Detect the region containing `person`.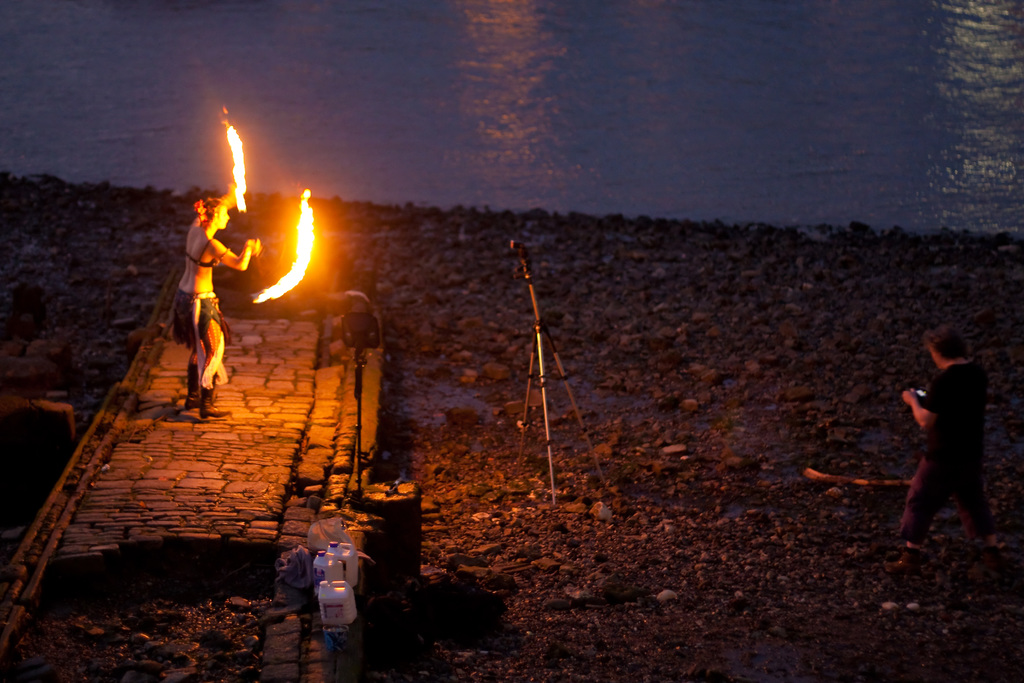
(163, 163, 234, 421).
